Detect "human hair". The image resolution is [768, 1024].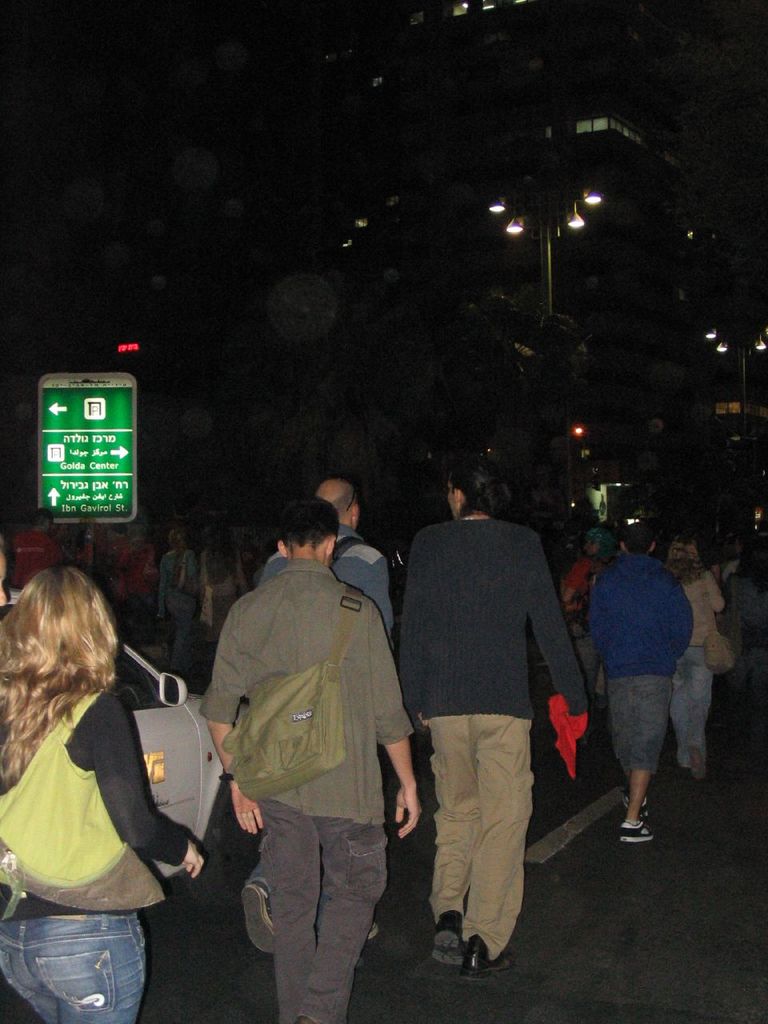
left=0, top=566, right=123, bottom=800.
